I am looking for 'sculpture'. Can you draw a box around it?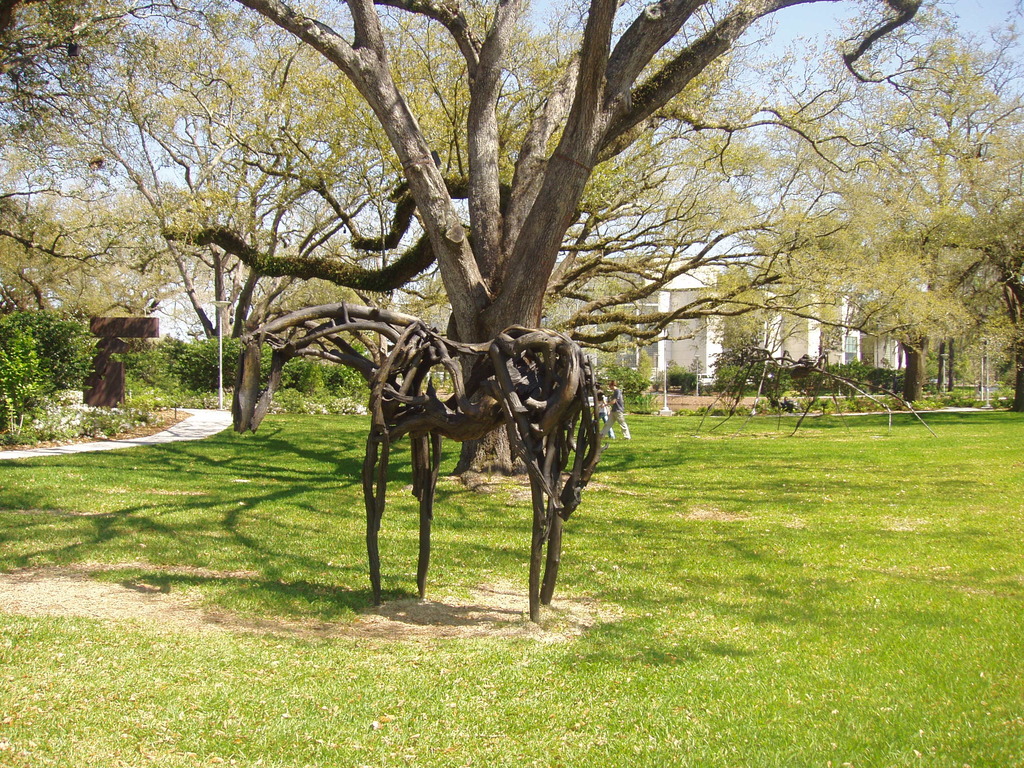
Sure, the bounding box is (227,303,604,616).
